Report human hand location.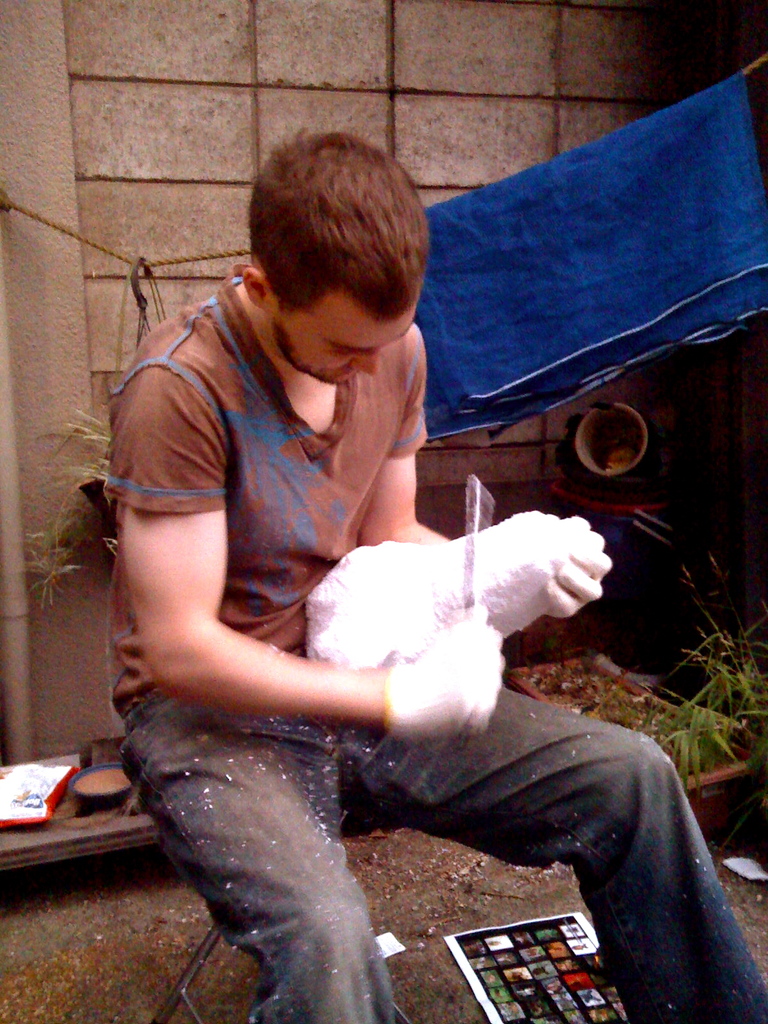
Report: (545, 515, 615, 622).
